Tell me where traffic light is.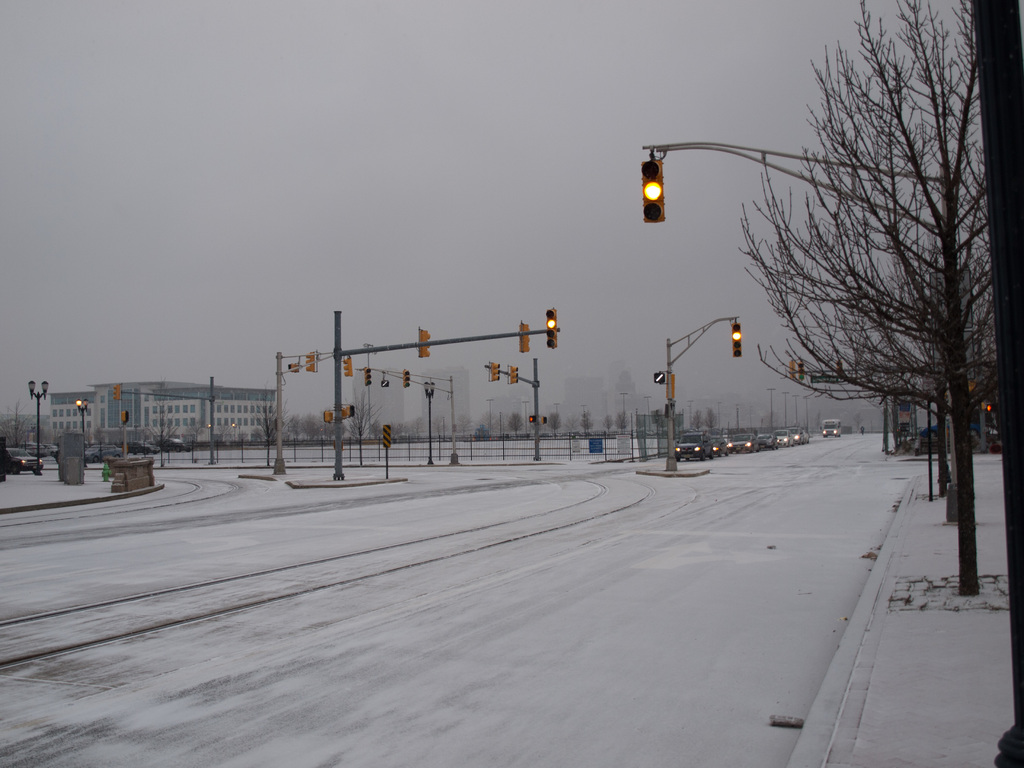
traffic light is at l=529, t=415, r=536, b=422.
